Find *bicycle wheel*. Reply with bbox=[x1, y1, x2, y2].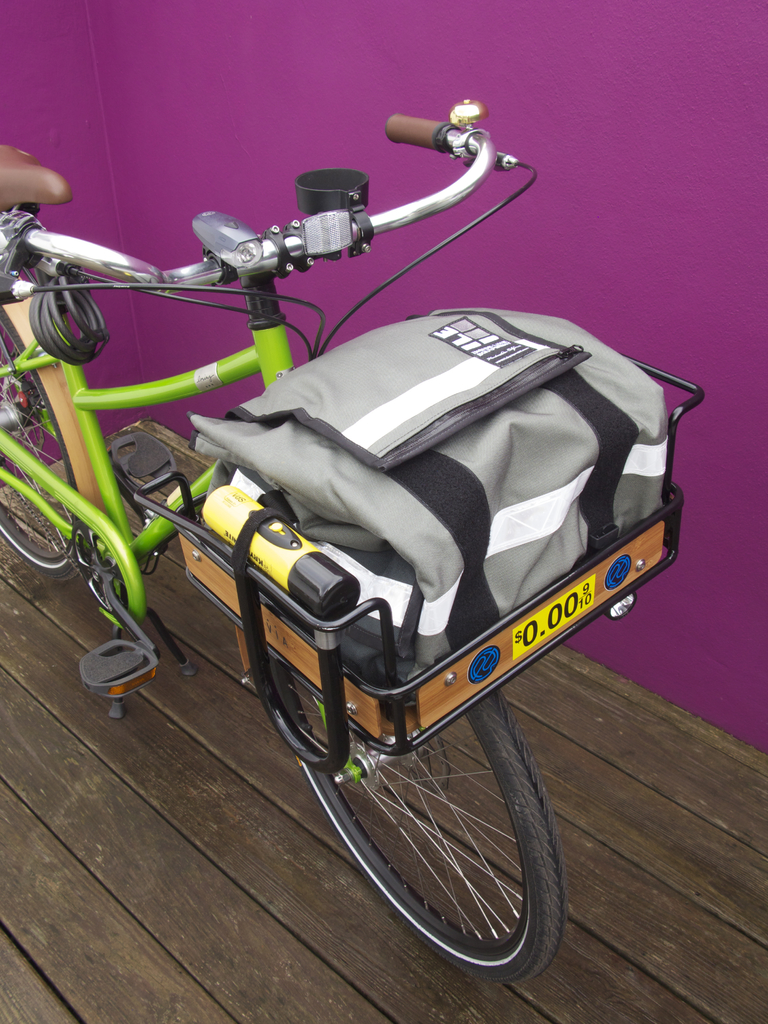
bbox=[0, 295, 85, 579].
